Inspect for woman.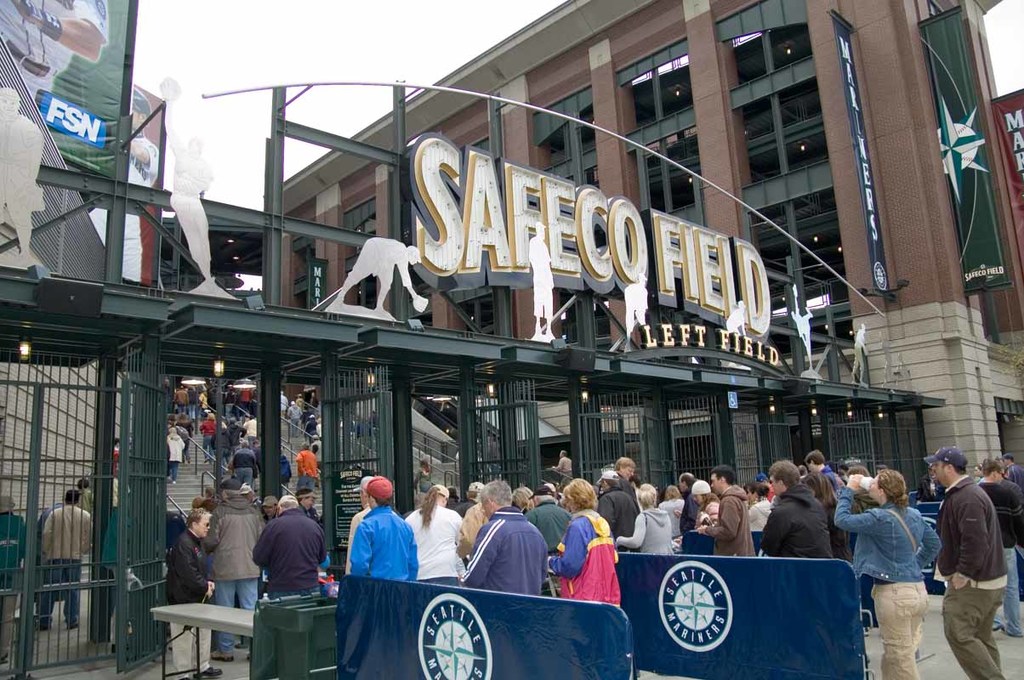
Inspection: detection(407, 483, 472, 597).
